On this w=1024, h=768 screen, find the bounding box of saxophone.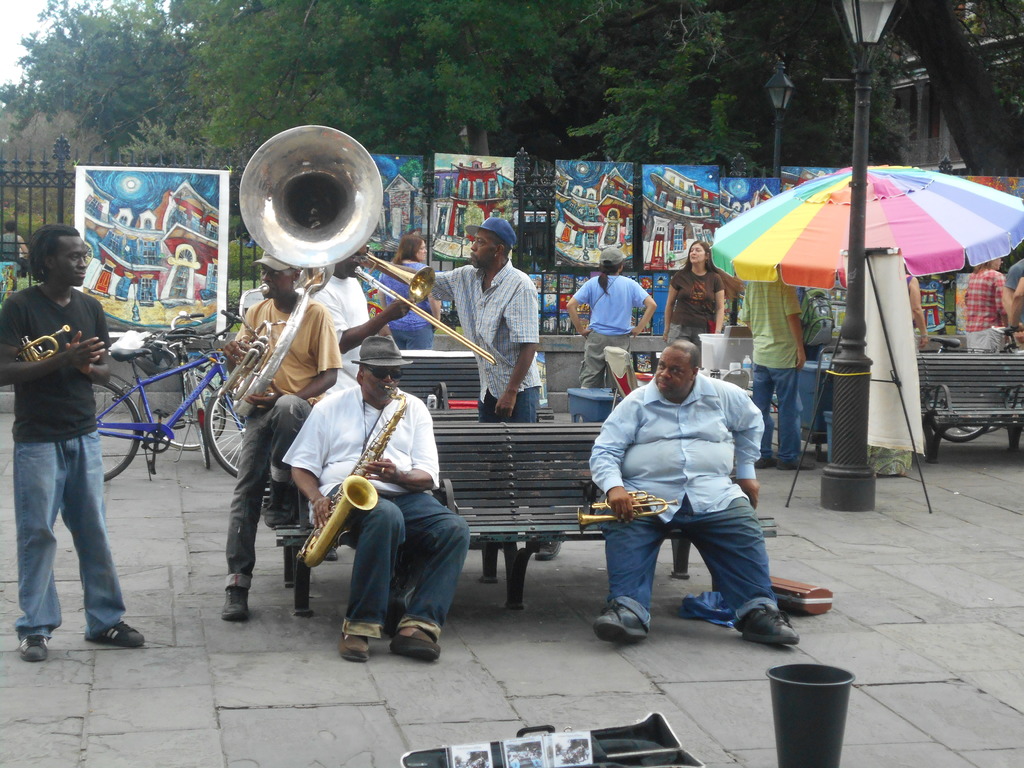
Bounding box: (left=293, top=389, right=407, bottom=562).
